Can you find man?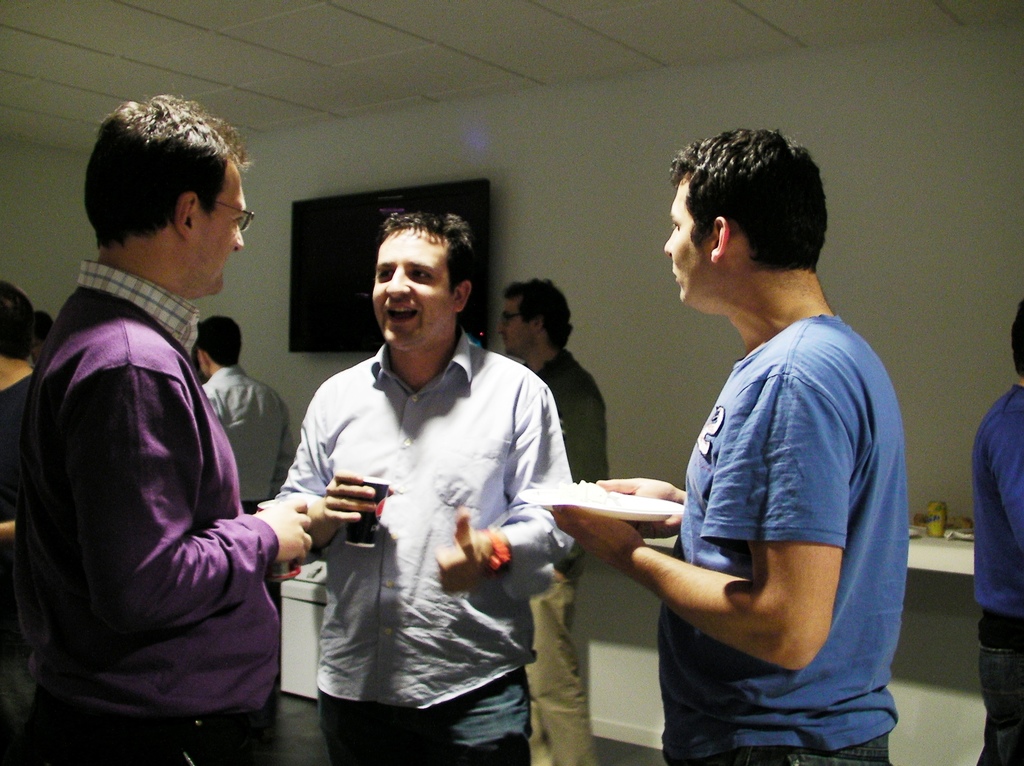
Yes, bounding box: box(500, 282, 607, 765).
